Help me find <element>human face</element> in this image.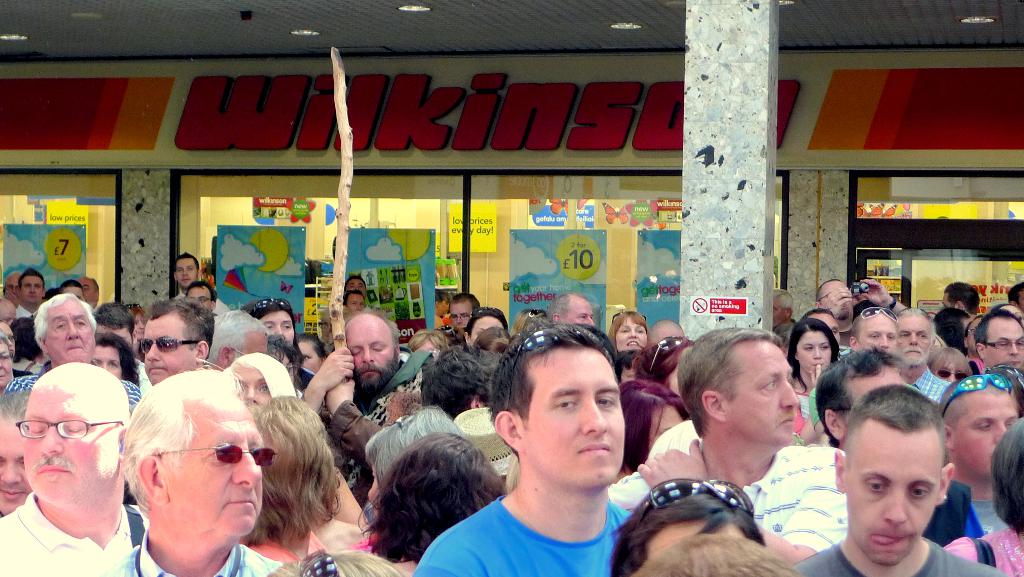
Found it: crop(162, 397, 278, 537).
